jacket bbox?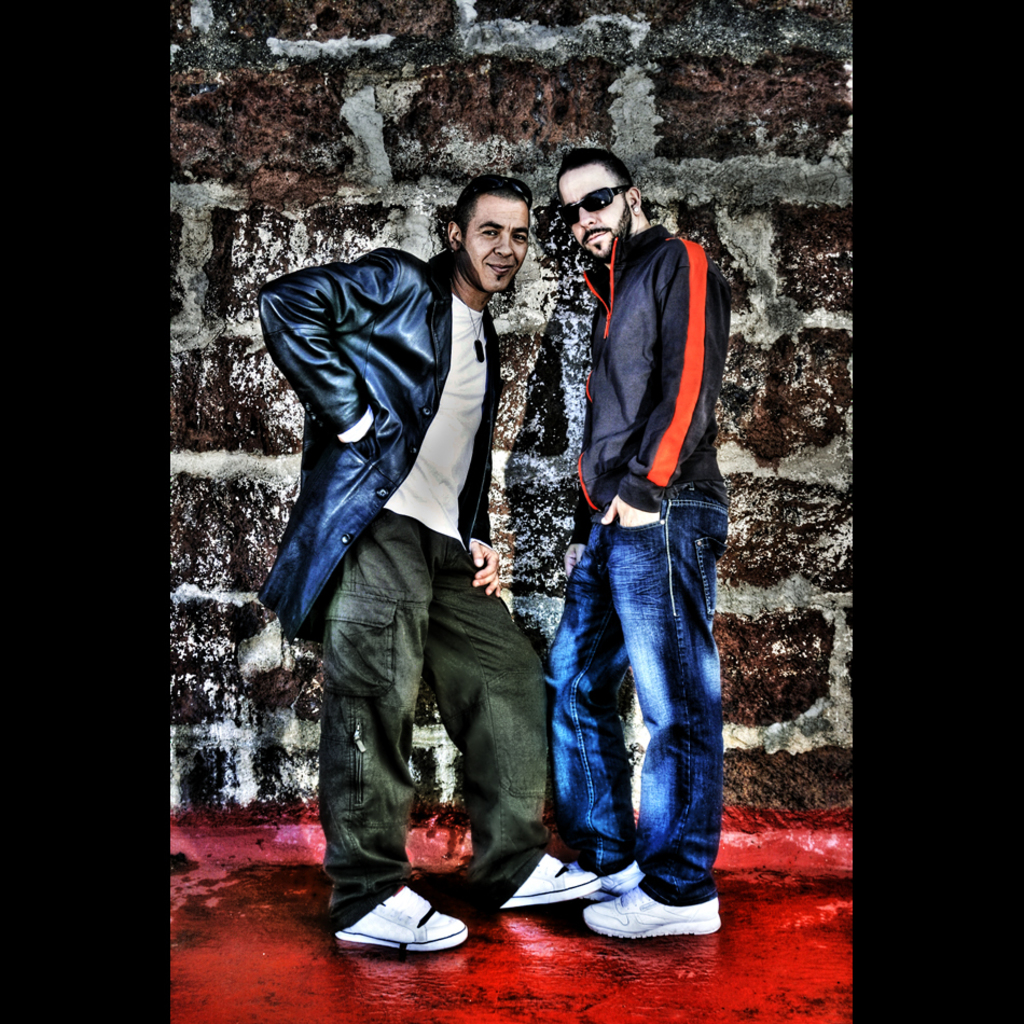
bbox=[576, 220, 729, 526]
